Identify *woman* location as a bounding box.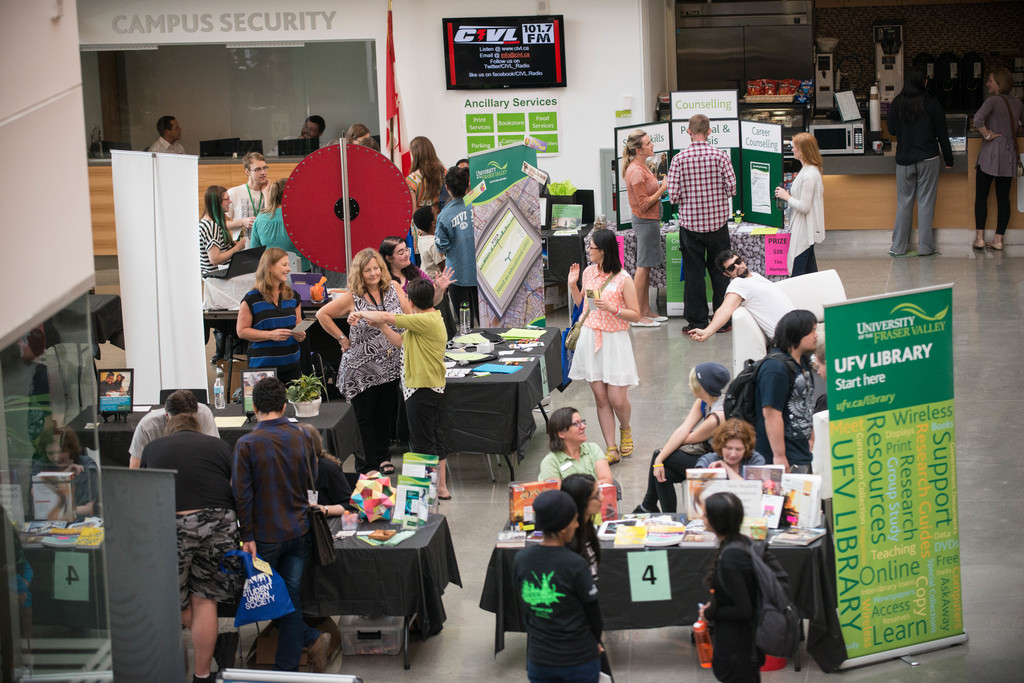
Rect(316, 240, 412, 475).
